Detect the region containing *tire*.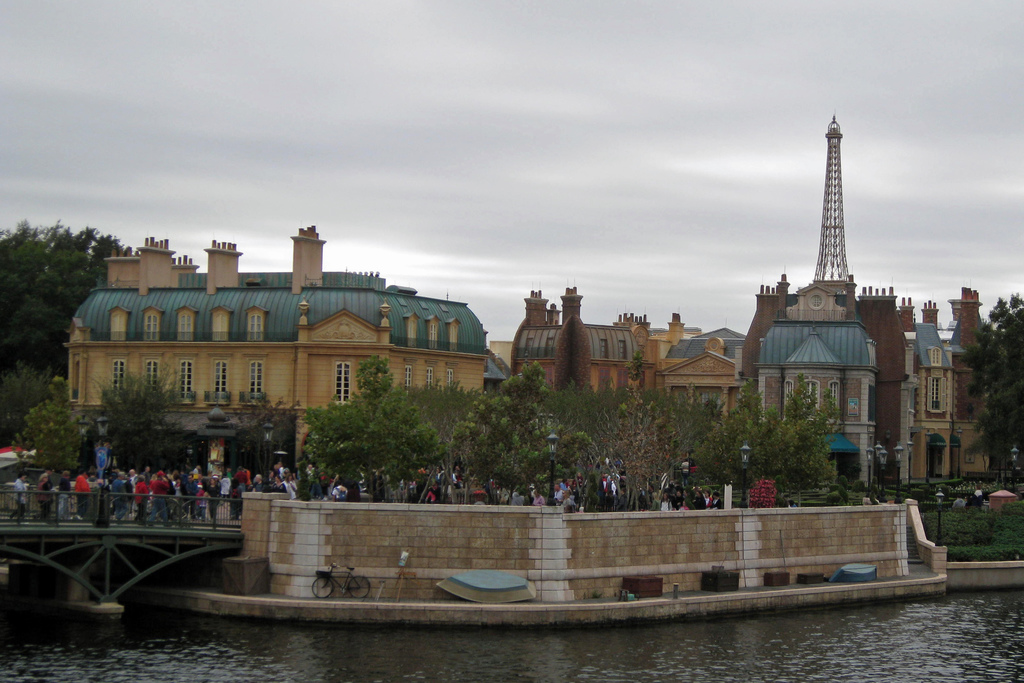
(311, 576, 335, 598).
